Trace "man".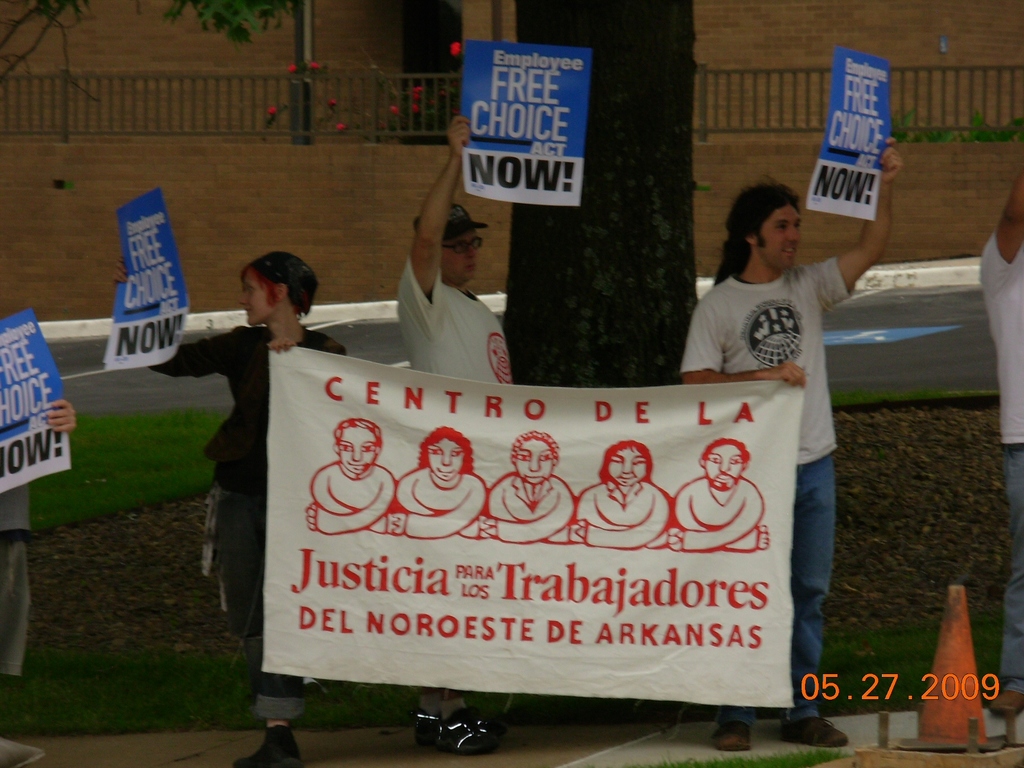
Traced to (left=667, top=436, right=772, bottom=554).
